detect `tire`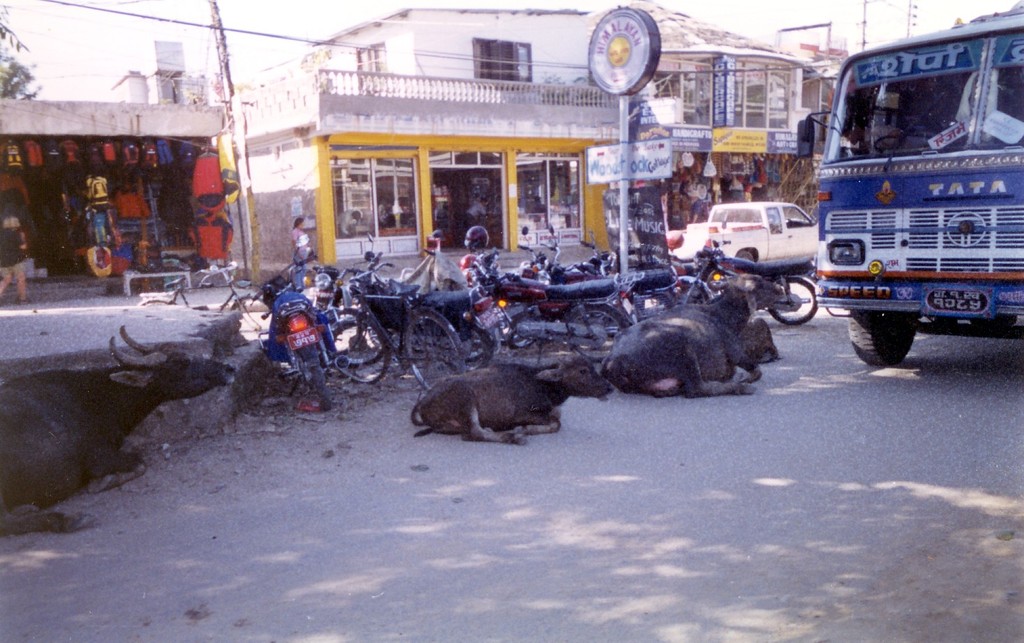
(x1=139, y1=301, x2=168, y2=306)
